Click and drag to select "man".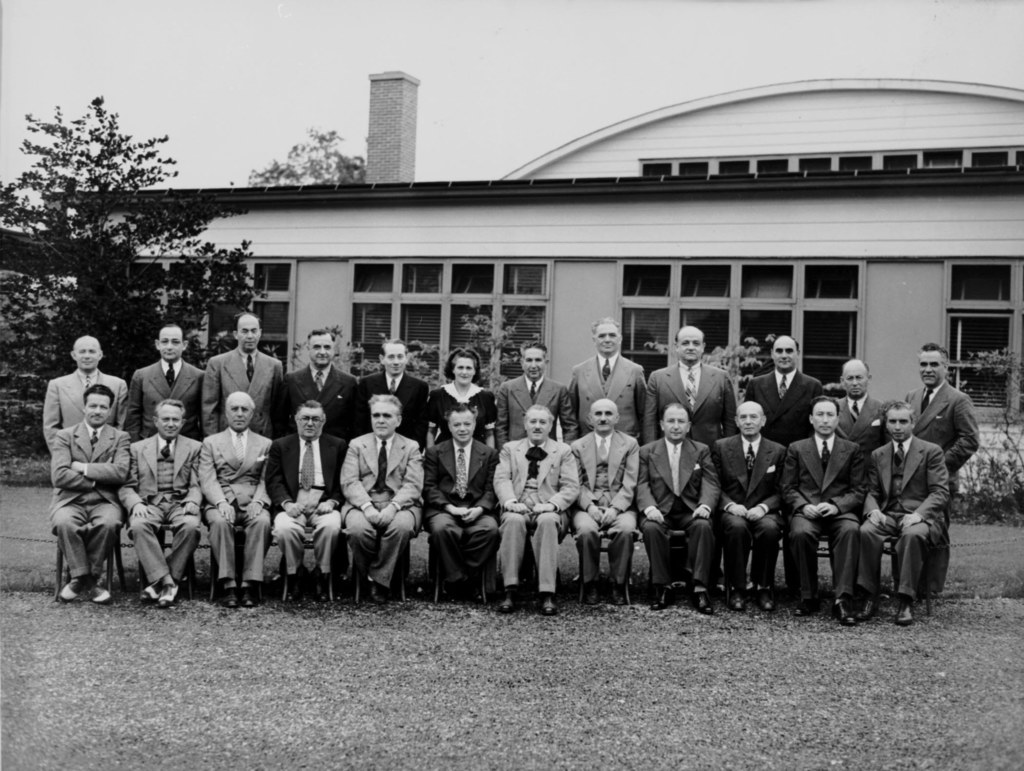
Selection: 781 394 870 629.
